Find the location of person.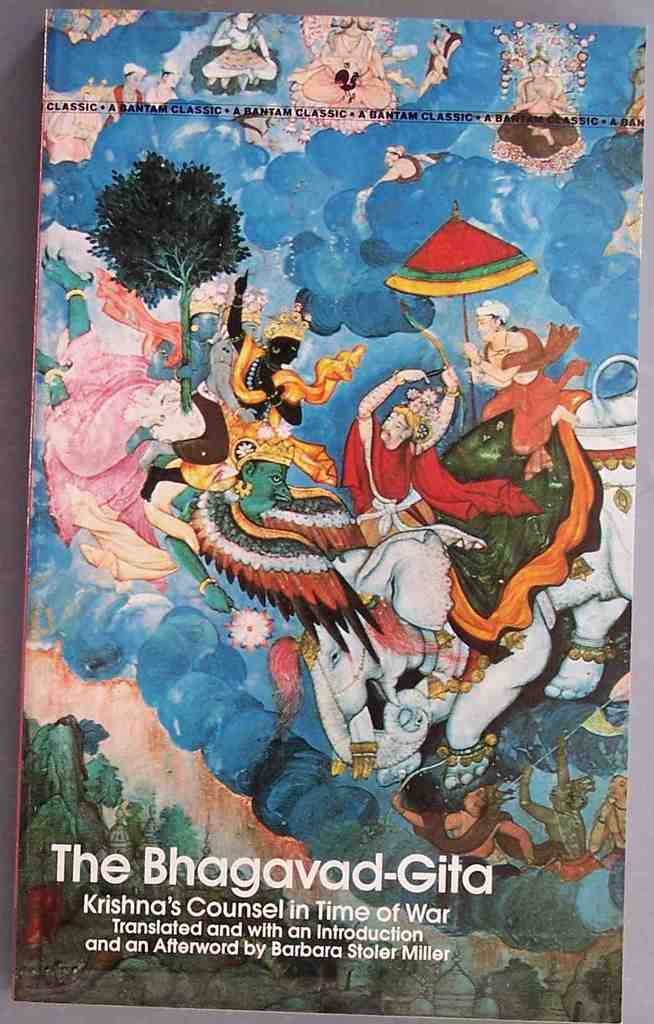
Location: (x1=47, y1=84, x2=101, y2=158).
